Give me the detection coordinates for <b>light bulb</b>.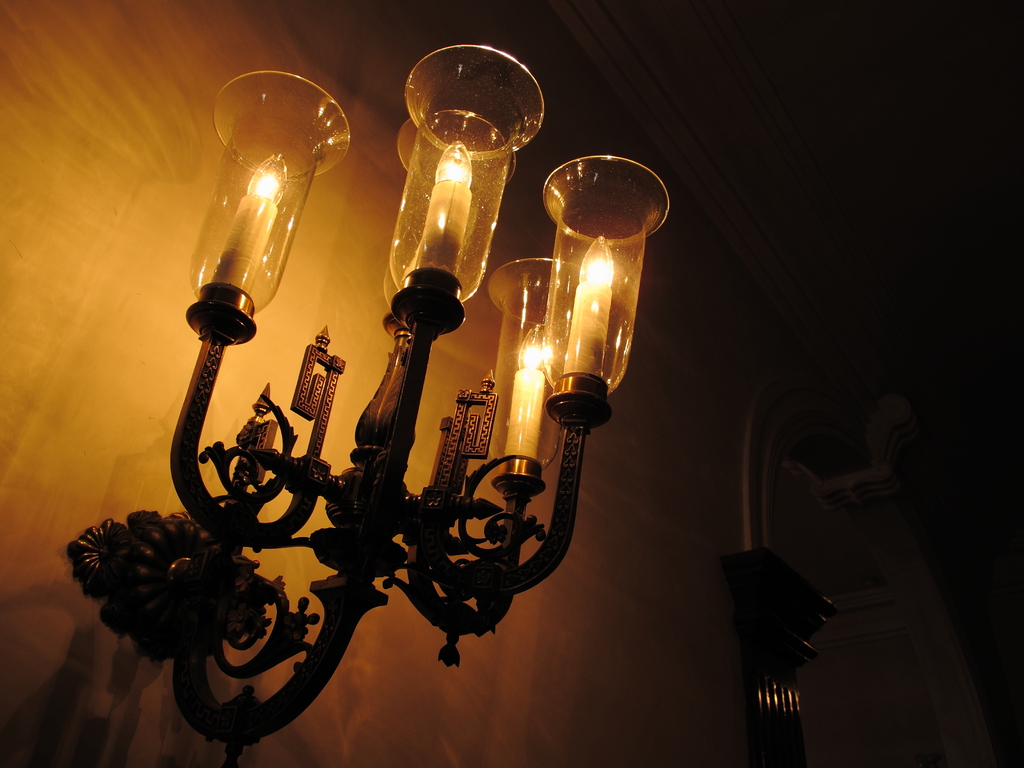
(249, 154, 287, 207).
